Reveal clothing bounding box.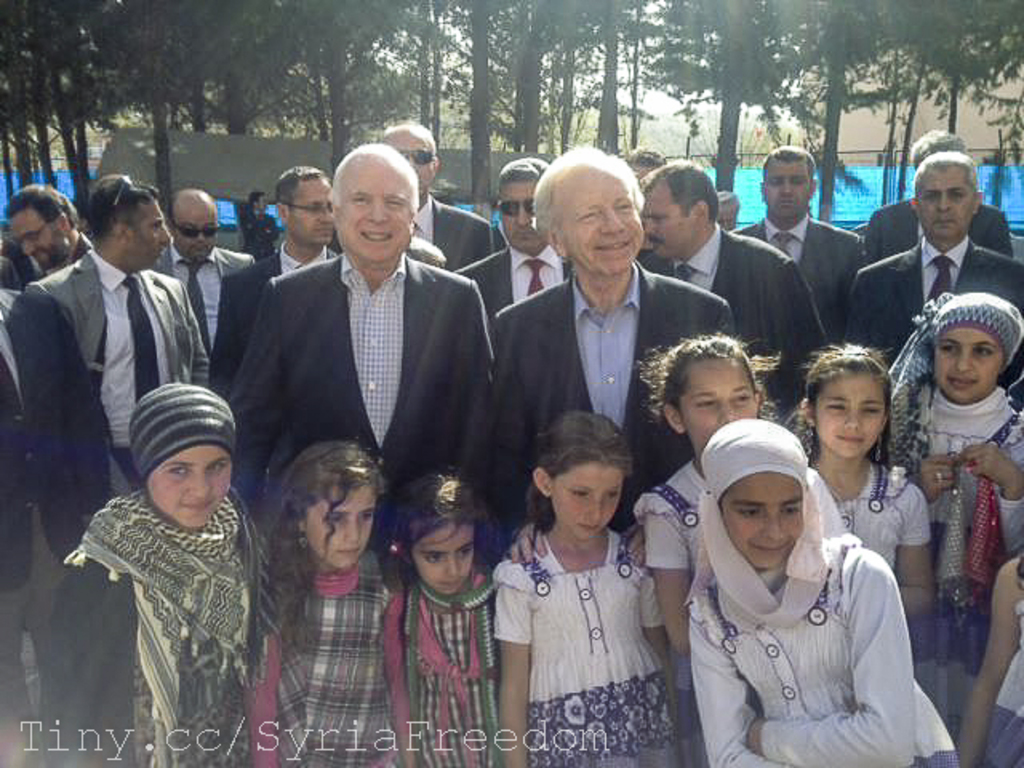
Revealed: 392:574:501:766.
